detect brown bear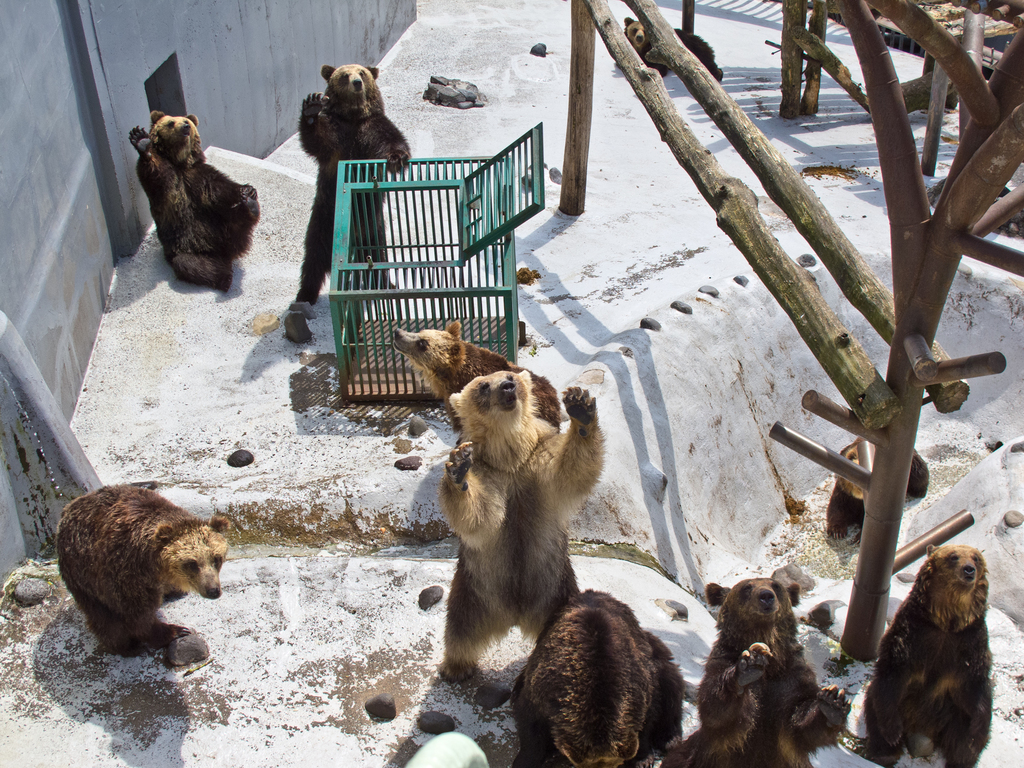
<bbox>392, 316, 562, 433</bbox>
